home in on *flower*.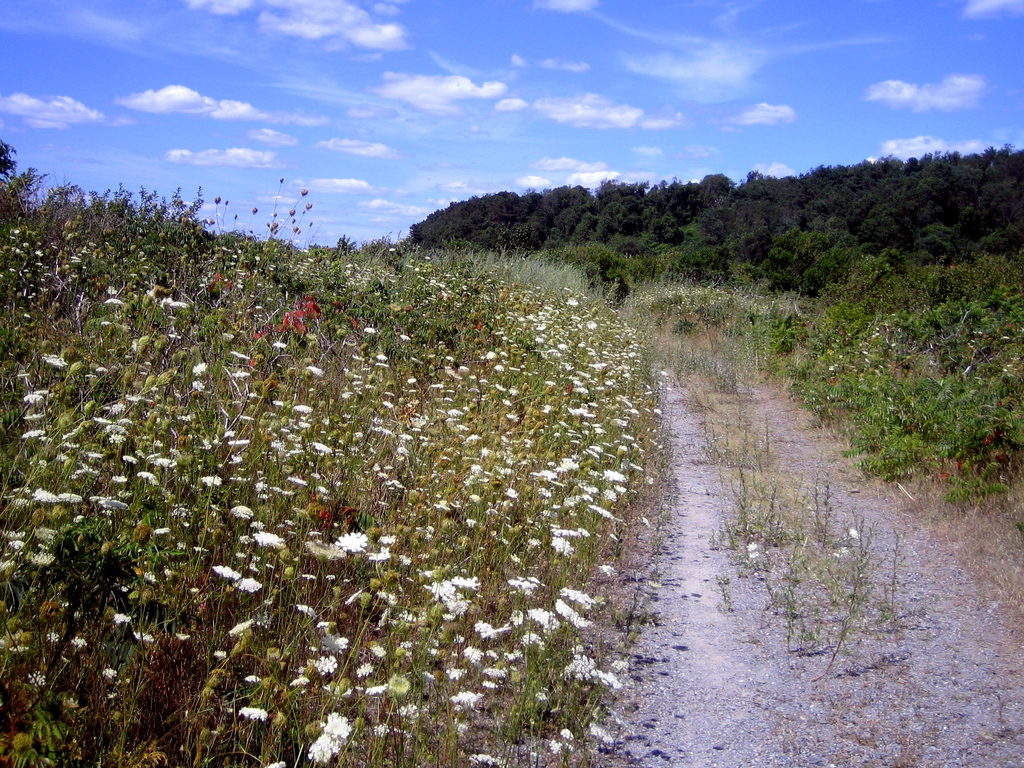
Homed in at 452 691 478 710.
